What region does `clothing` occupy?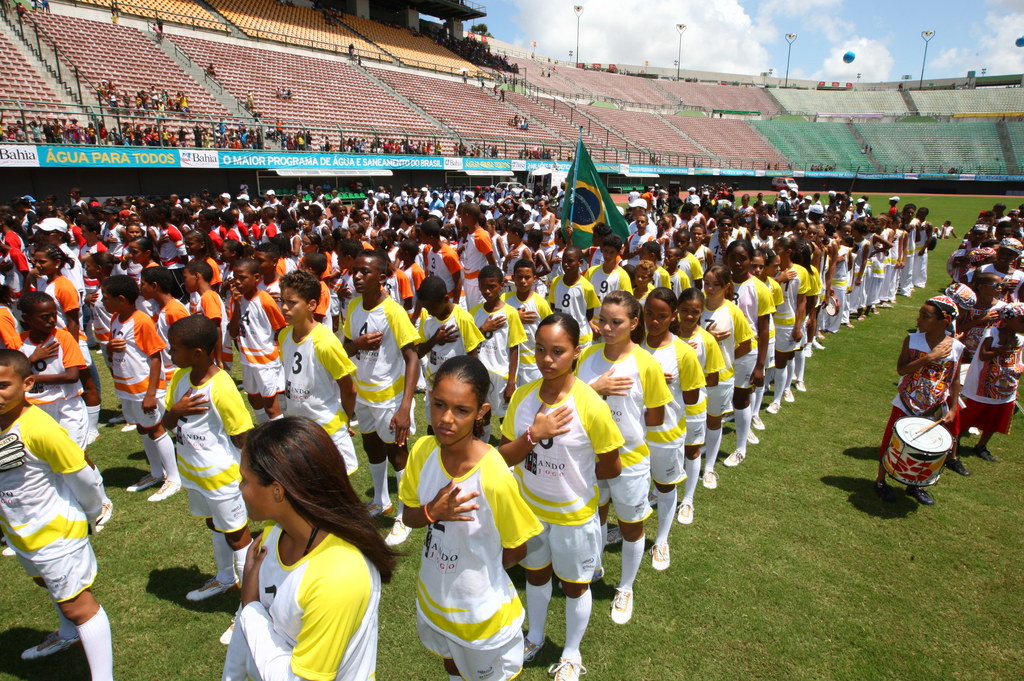
box(410, 293, 486, 386).
